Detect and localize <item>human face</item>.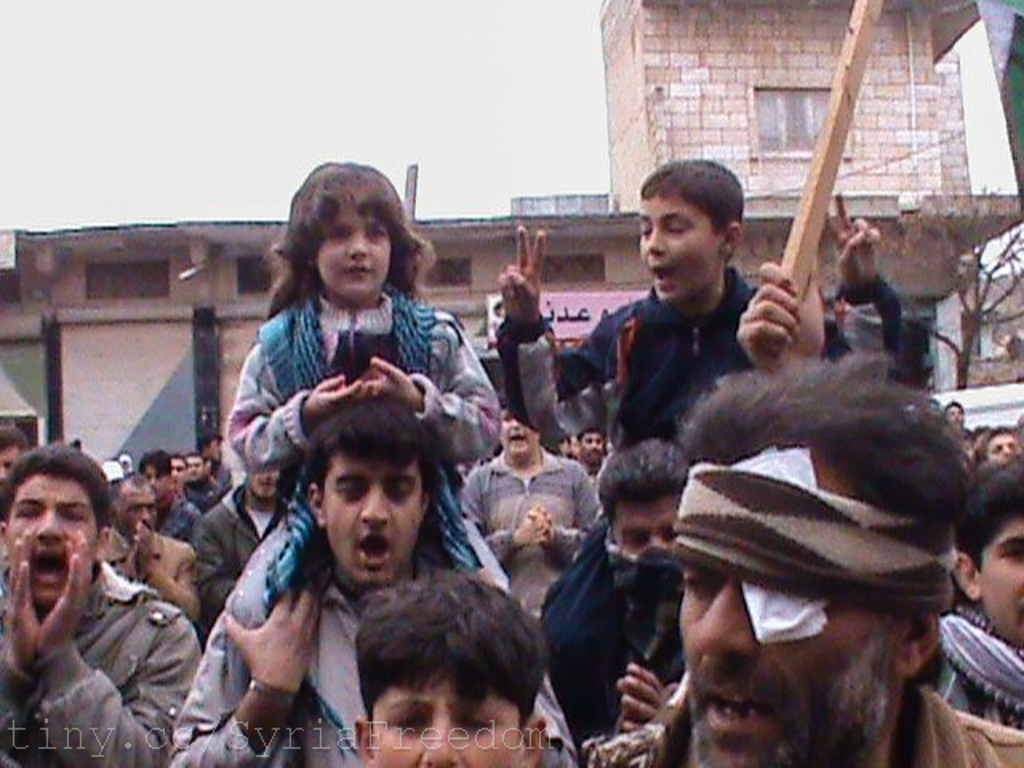
Localized at detection(381, 670, 520, 766).
